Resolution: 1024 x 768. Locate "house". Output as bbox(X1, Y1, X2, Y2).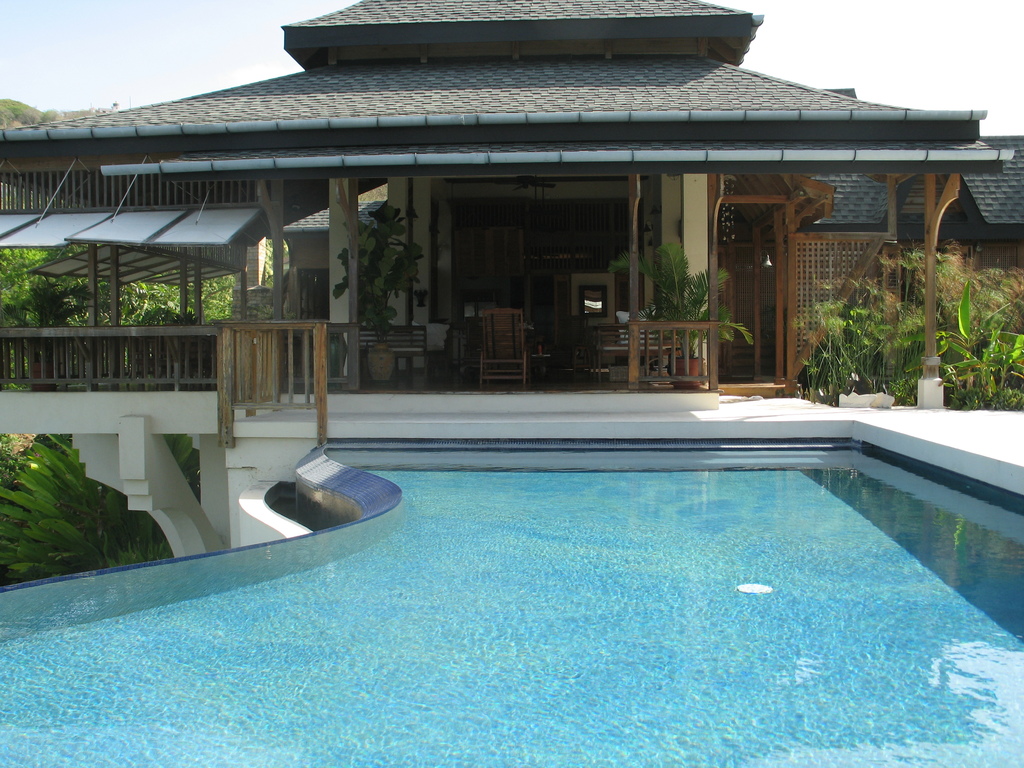
bbox(0, 0, 1023, 396).
